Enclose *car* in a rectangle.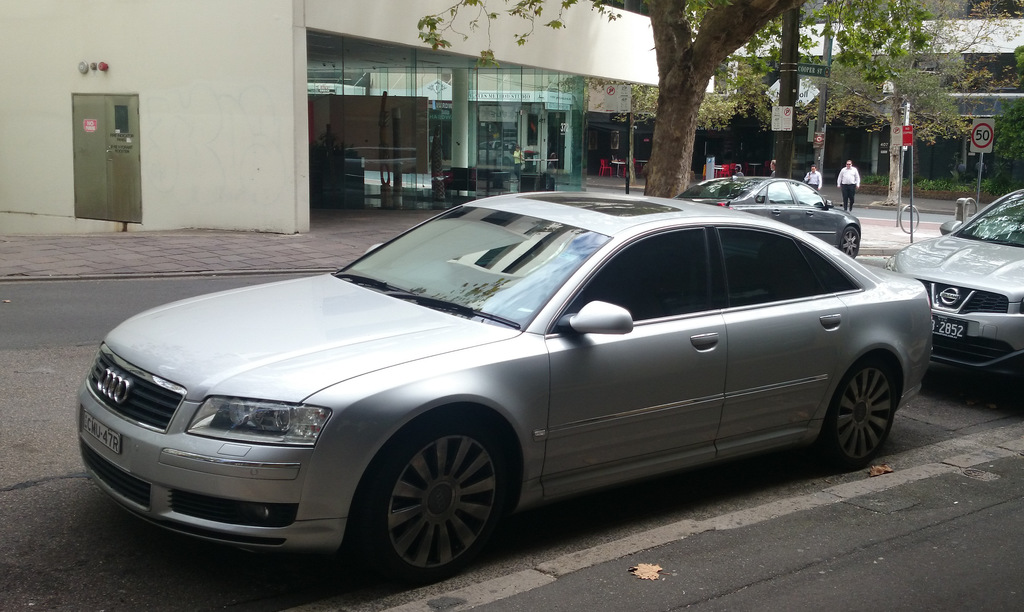
<box>76,185,928,587</box>.
